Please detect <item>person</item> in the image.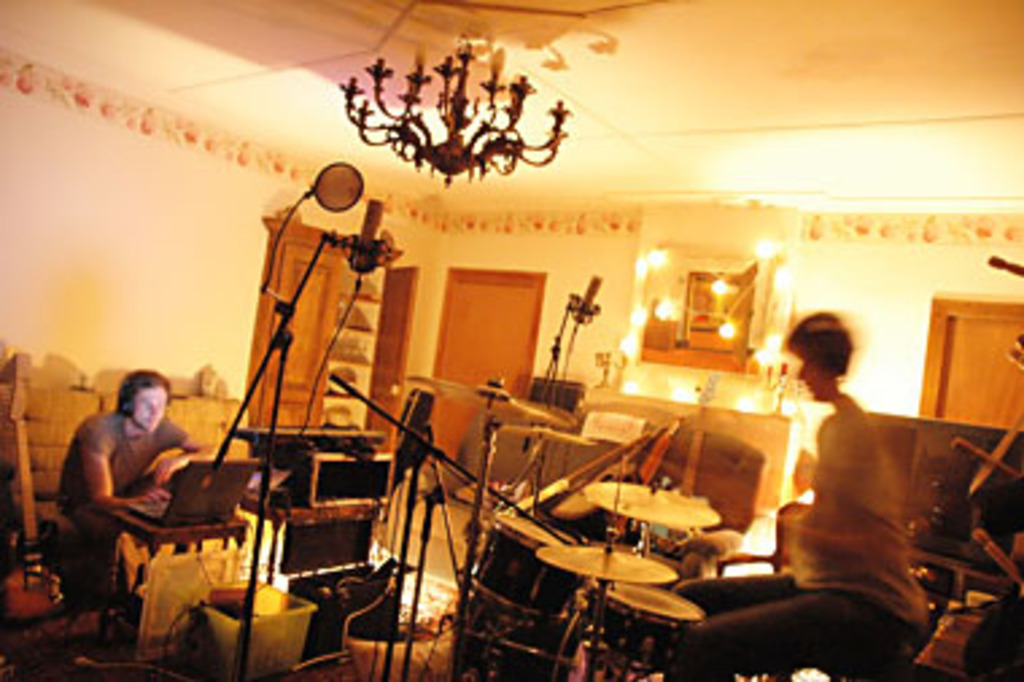
bbox(51, 361, 210, 609).
